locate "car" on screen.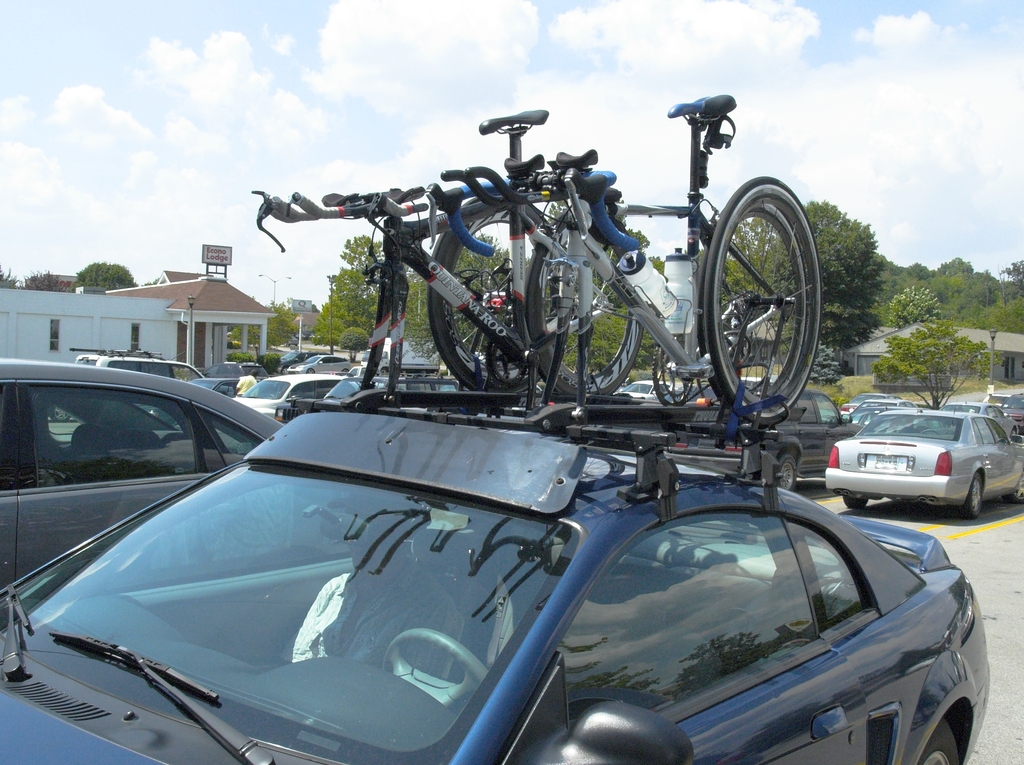
On screen at bbox(0, 356, 355, 586).
